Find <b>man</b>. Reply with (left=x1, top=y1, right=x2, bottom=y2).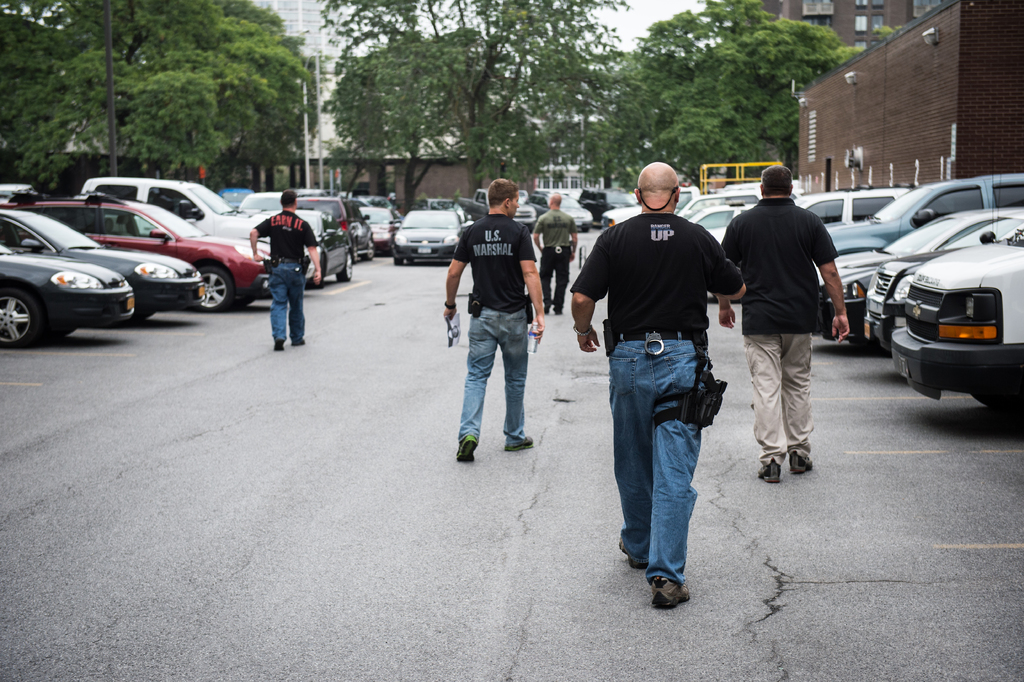
(left=530, top=190, right=579, bottom=309).
